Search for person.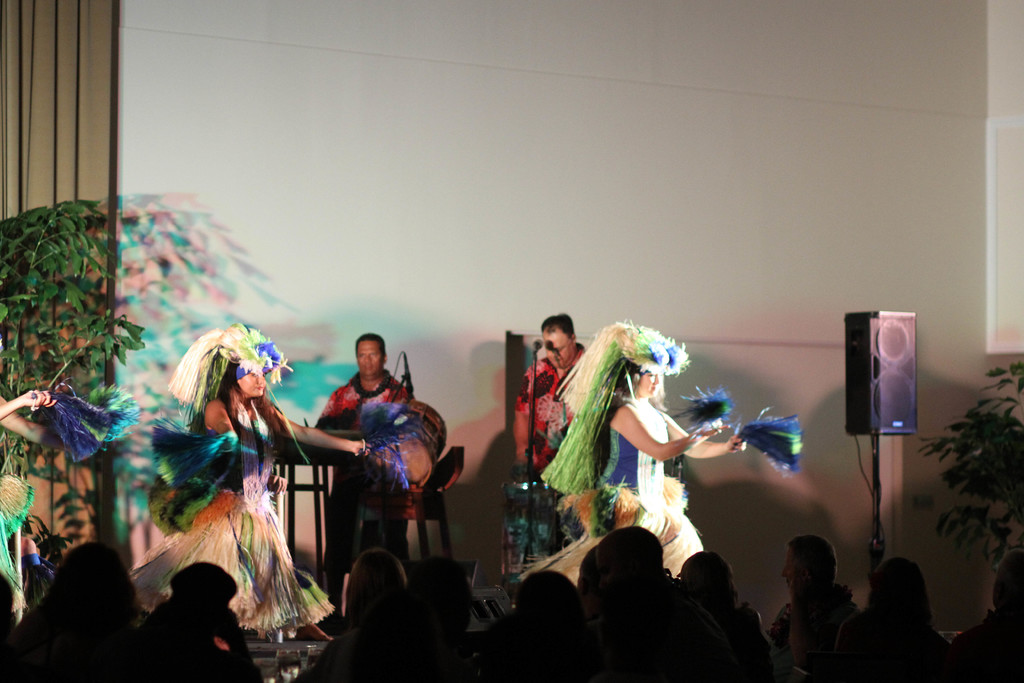
Found at <box>142,324,310,662</box>.
